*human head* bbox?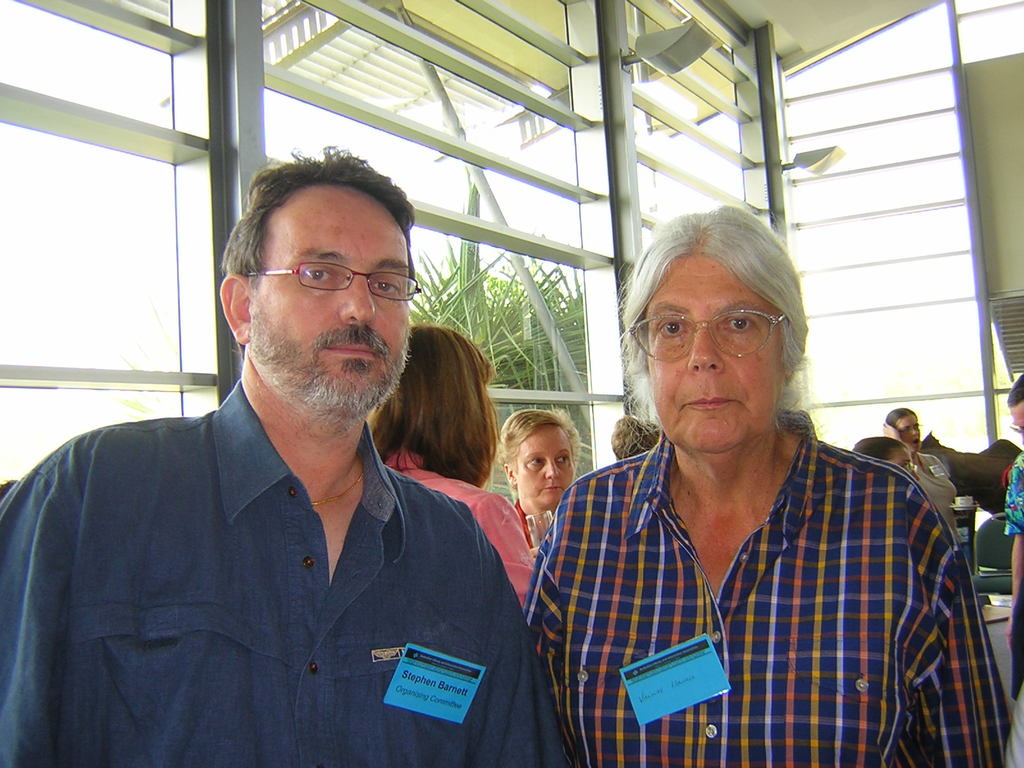
bbox(495, 408, 580, 508)
